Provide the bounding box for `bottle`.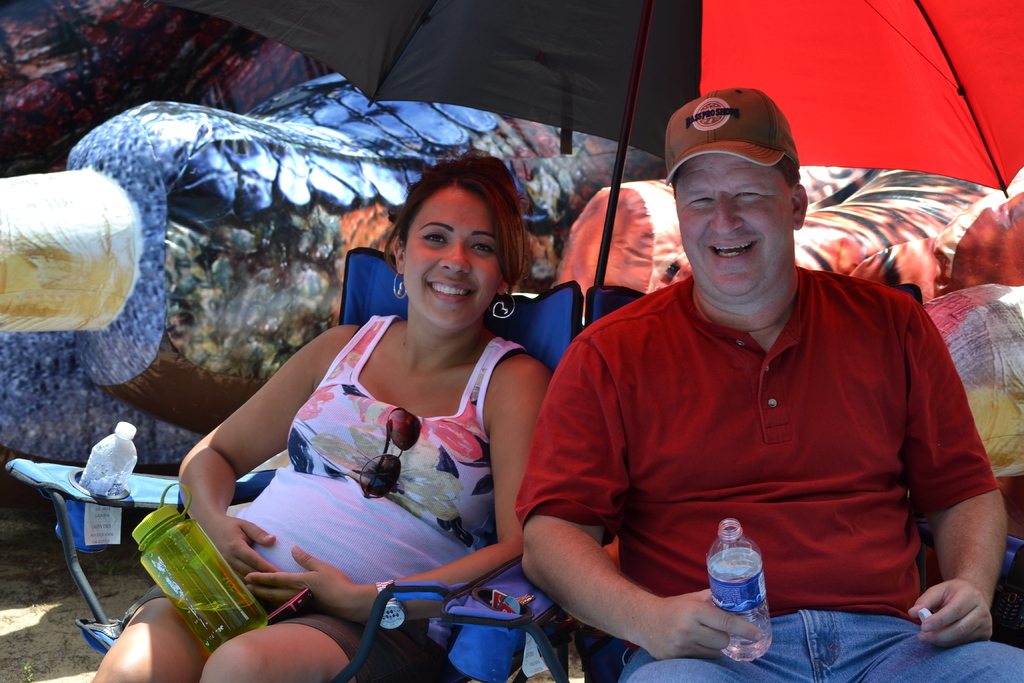
703/514/769/664.
